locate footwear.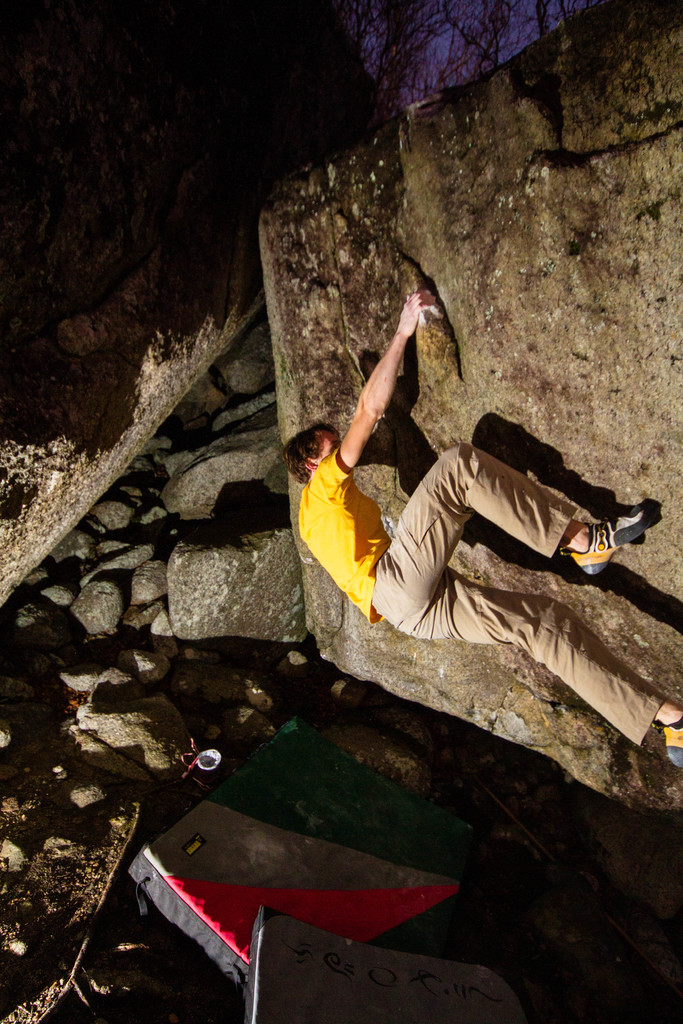
Bounding box: (x1=564, y1=504, x2=652, y2=578).
